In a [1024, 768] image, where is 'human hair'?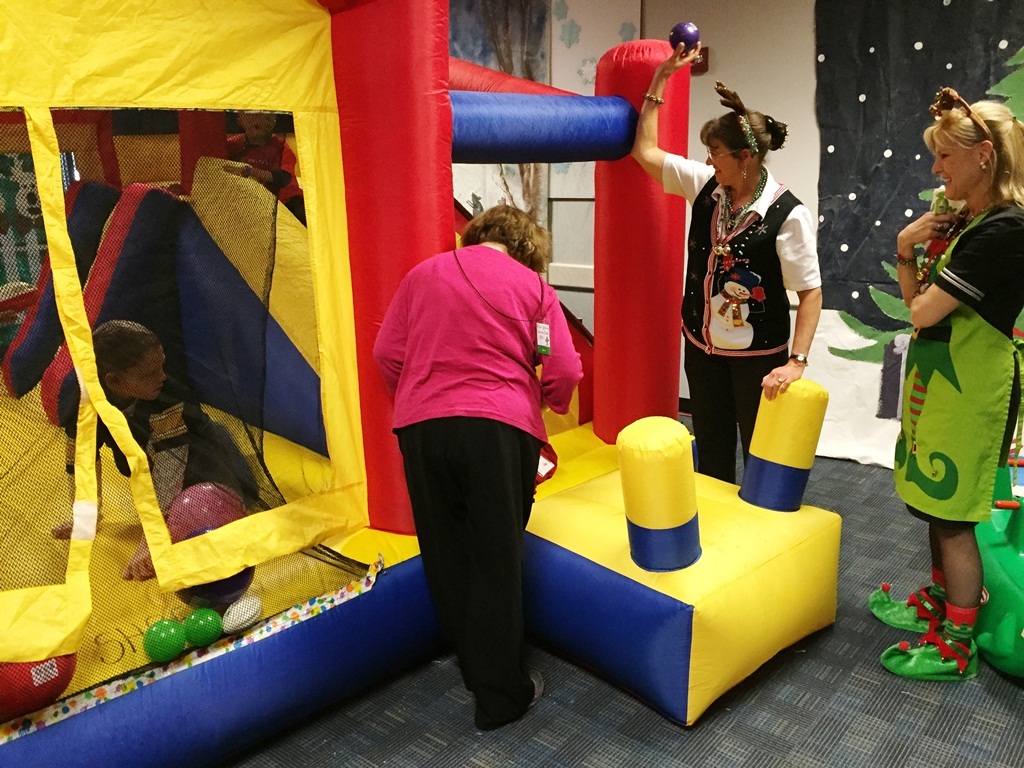
[x1=89, y1=313, x2=159, y2=378].
